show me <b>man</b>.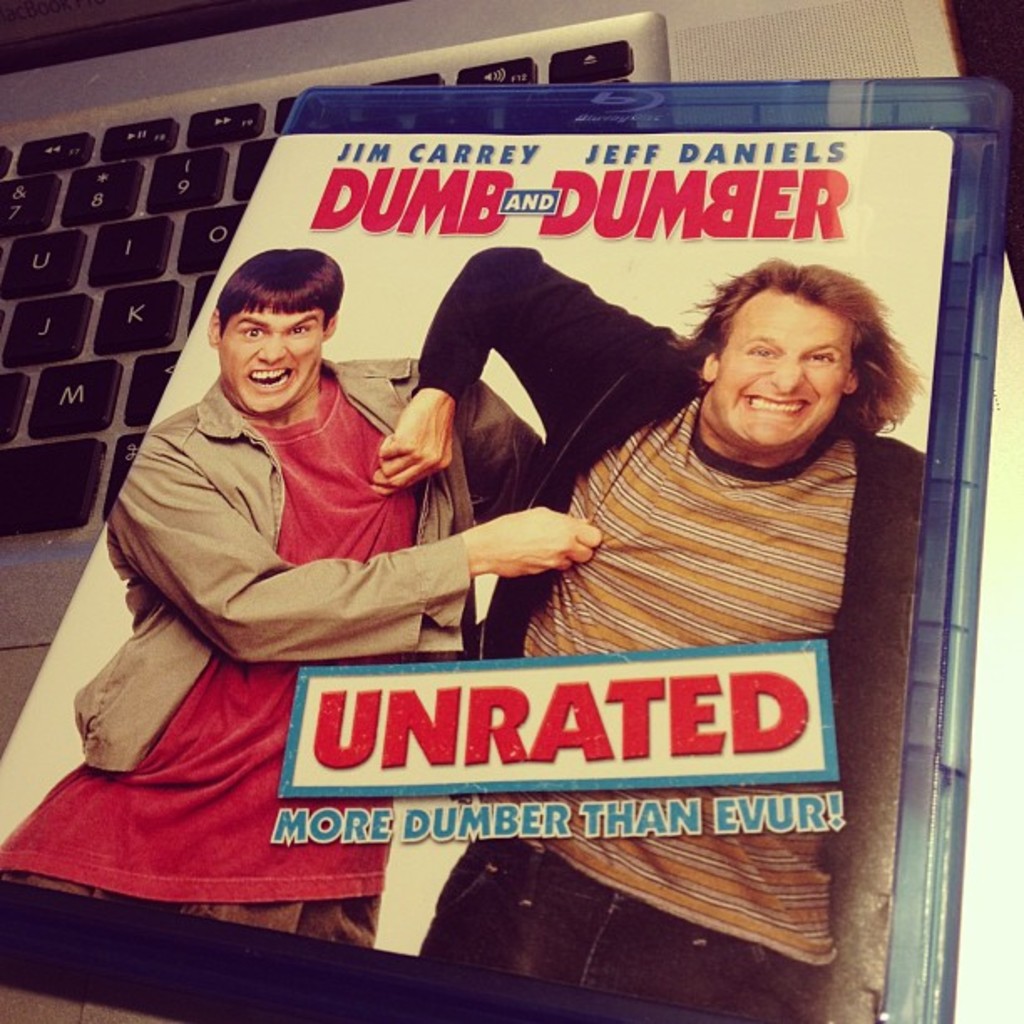
<b>man</b> is here: 0:243:602:949.
